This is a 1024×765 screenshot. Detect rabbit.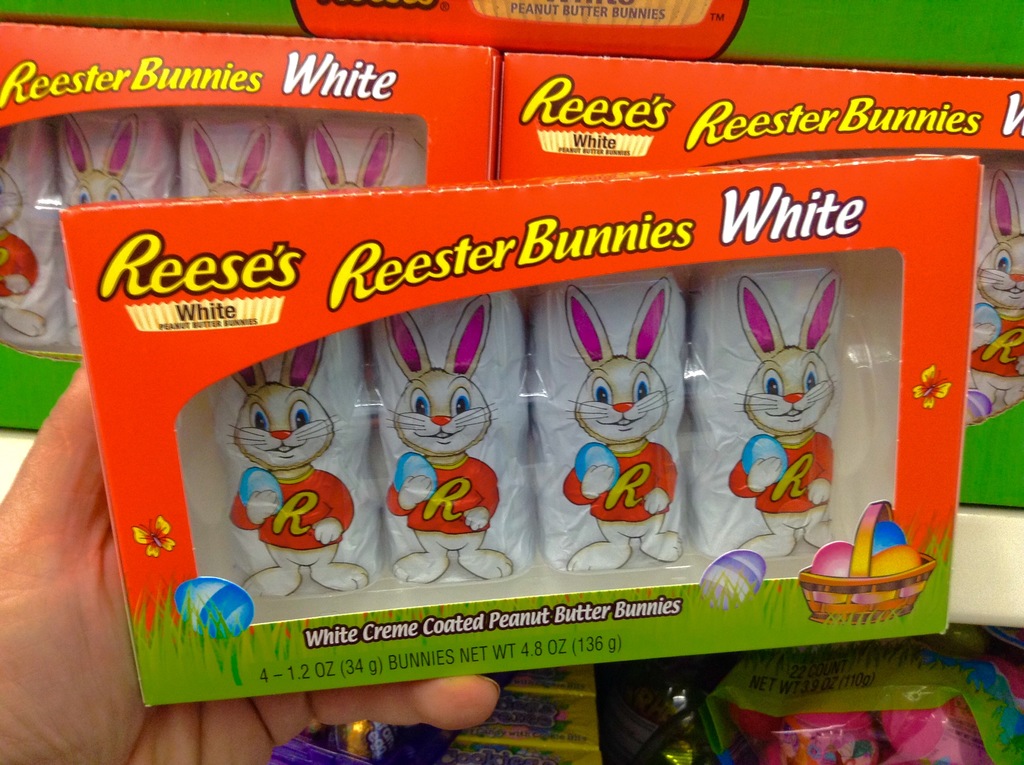
(564,278,682,570).
